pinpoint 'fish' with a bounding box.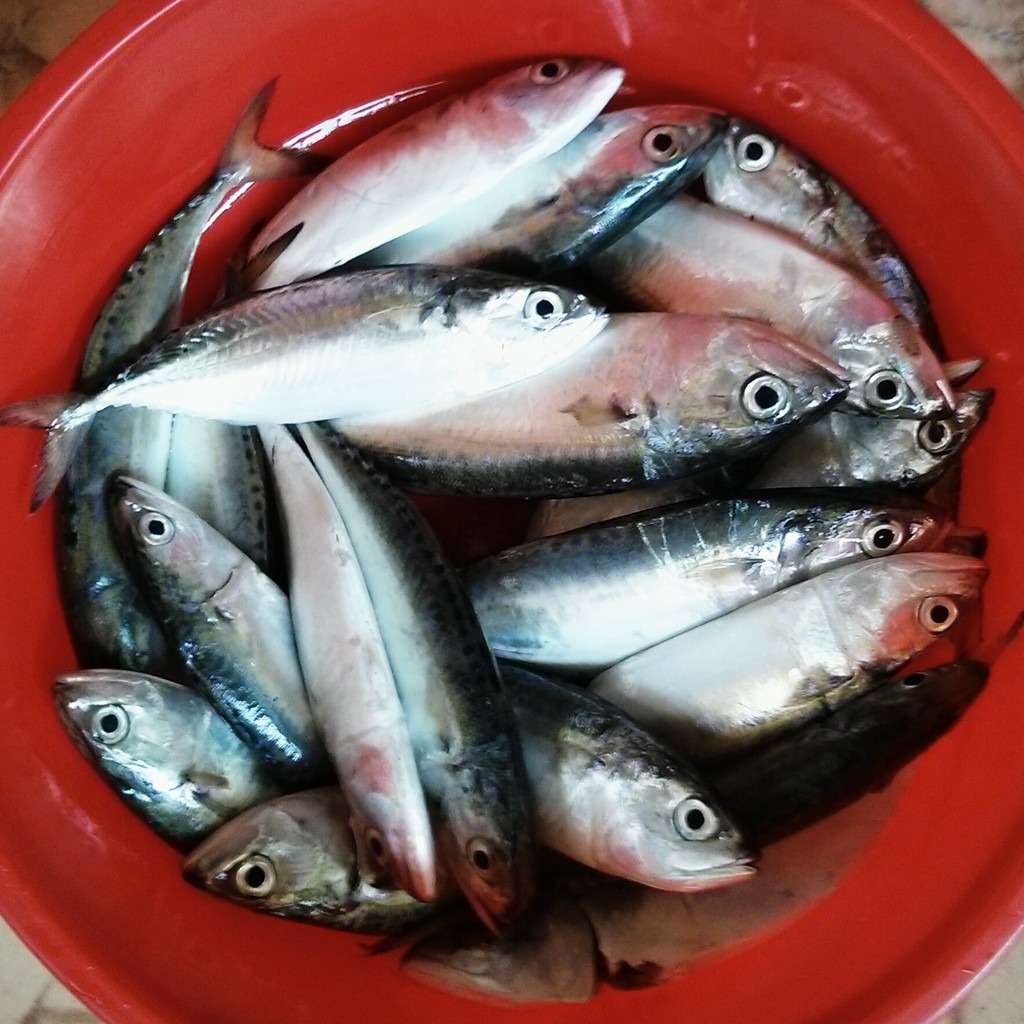
box(467, 500, 964, 673).
